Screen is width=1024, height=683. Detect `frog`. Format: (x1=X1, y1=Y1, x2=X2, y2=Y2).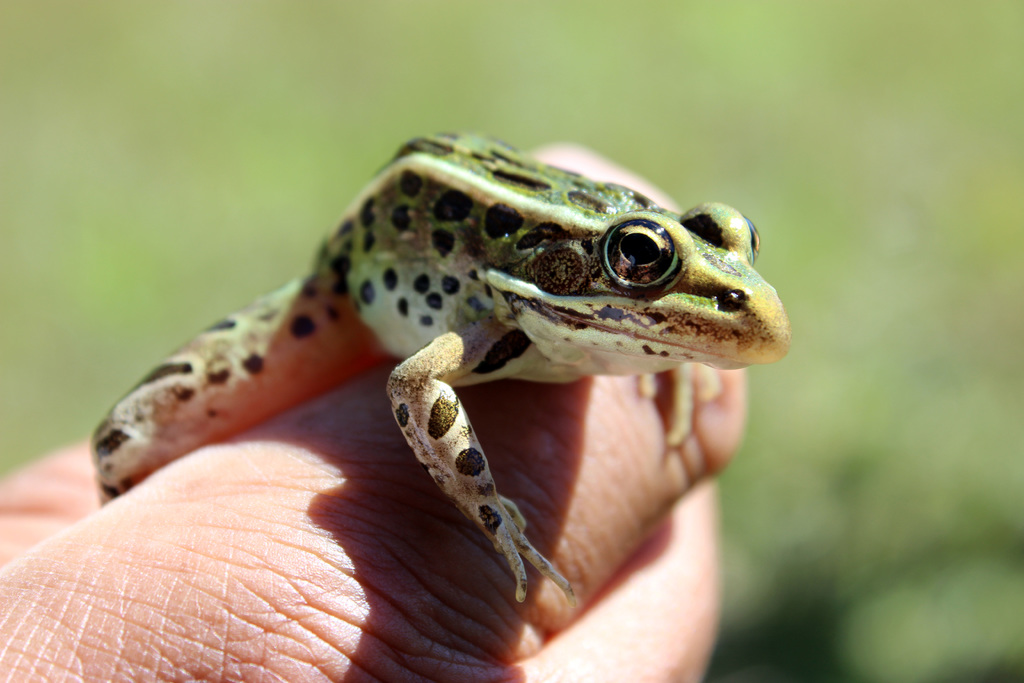
(x1=86, y1=123, x2=796, y2=609).
